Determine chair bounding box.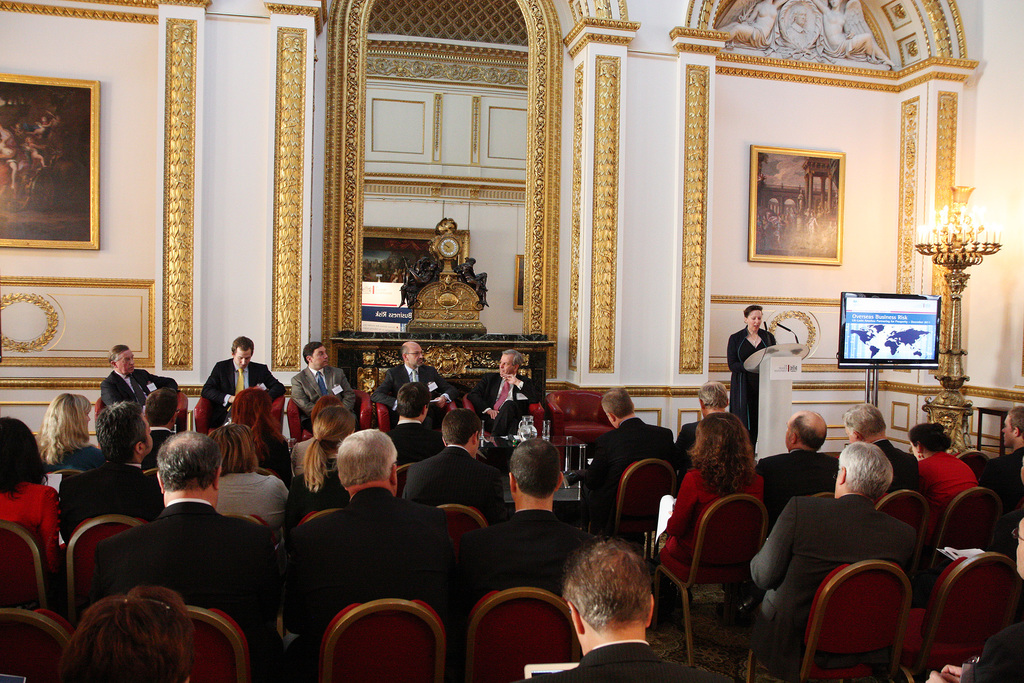
Determined: (767, 562, 912, 682).
